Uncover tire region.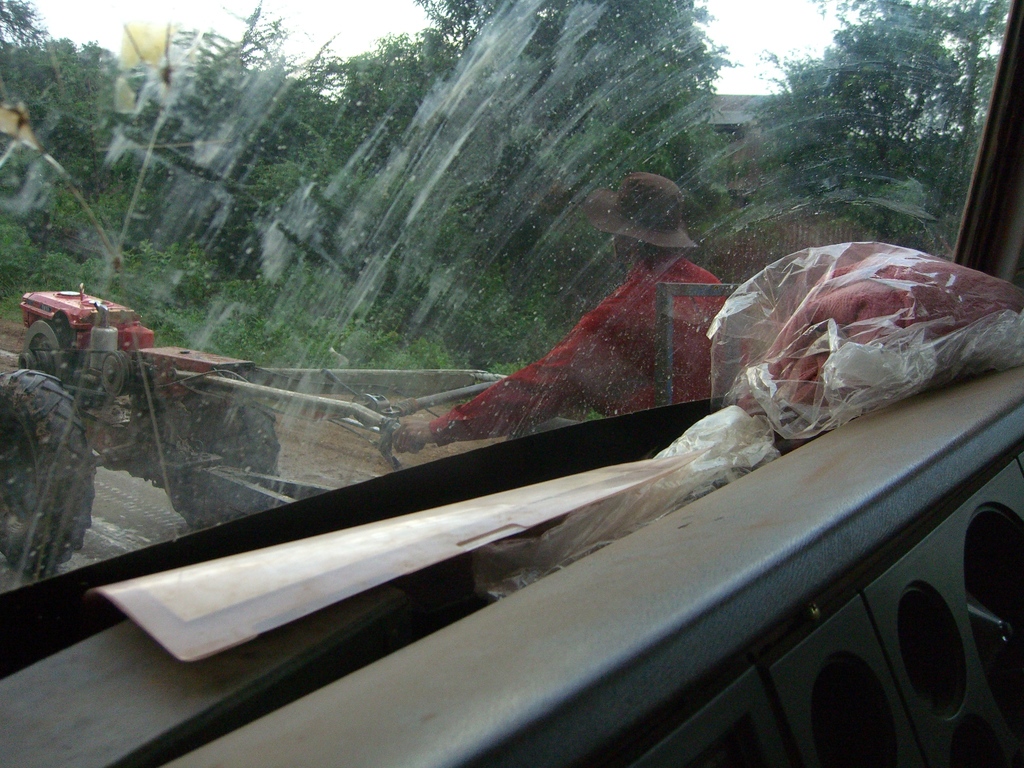
Uncovered: [166,376,282,532].
